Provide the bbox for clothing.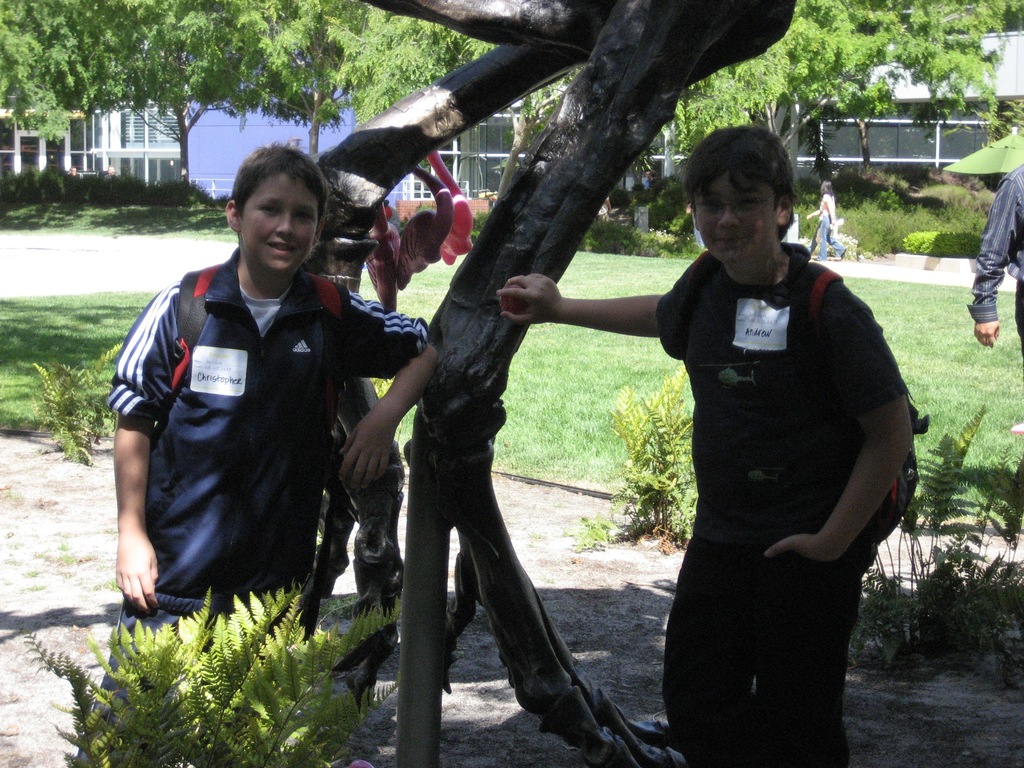
{"x1": 81, "y1": 240, "x2": 425, "y2": 763}.
